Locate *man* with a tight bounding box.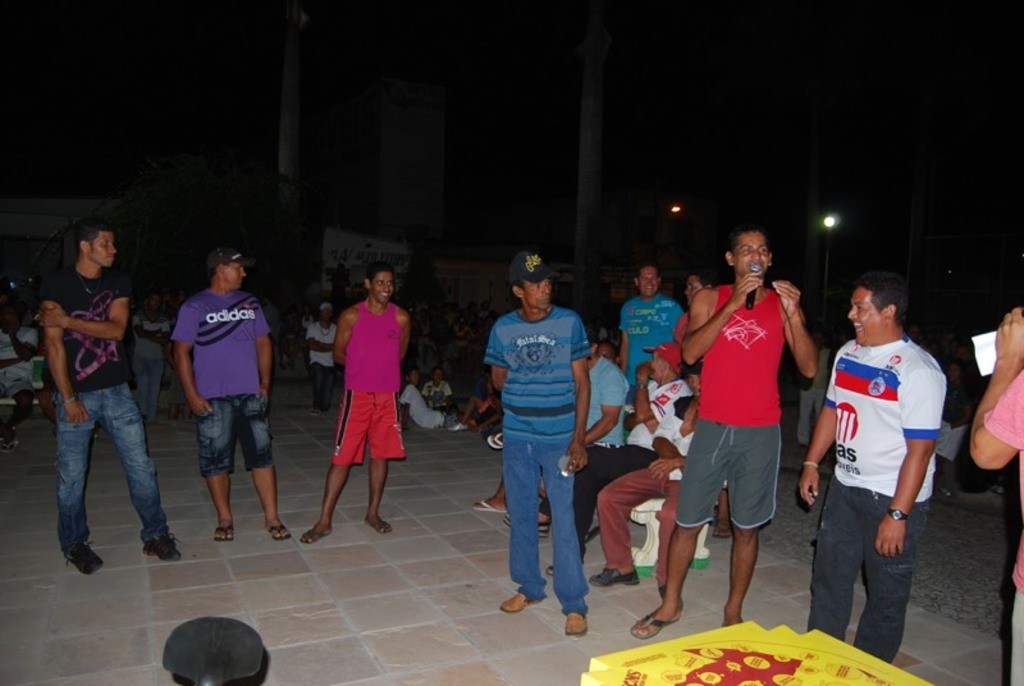
800,267,946,668.
